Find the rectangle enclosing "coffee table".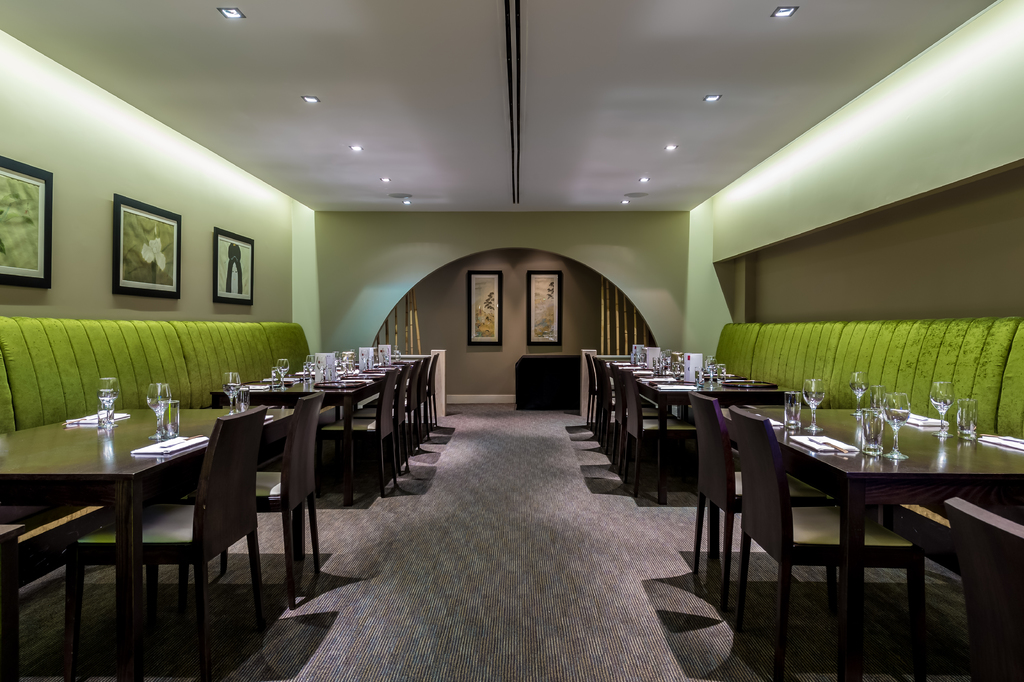
rect(338, 347, 433, 412).
